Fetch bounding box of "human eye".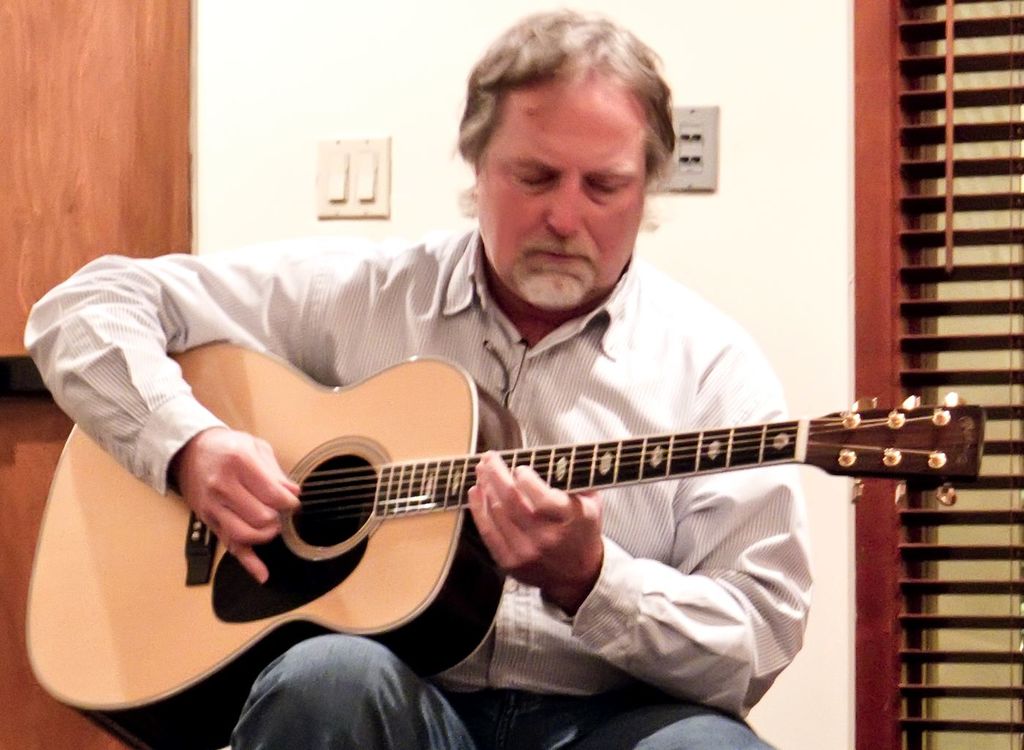
Bbox: BBox(587, 176, 629, 201).
